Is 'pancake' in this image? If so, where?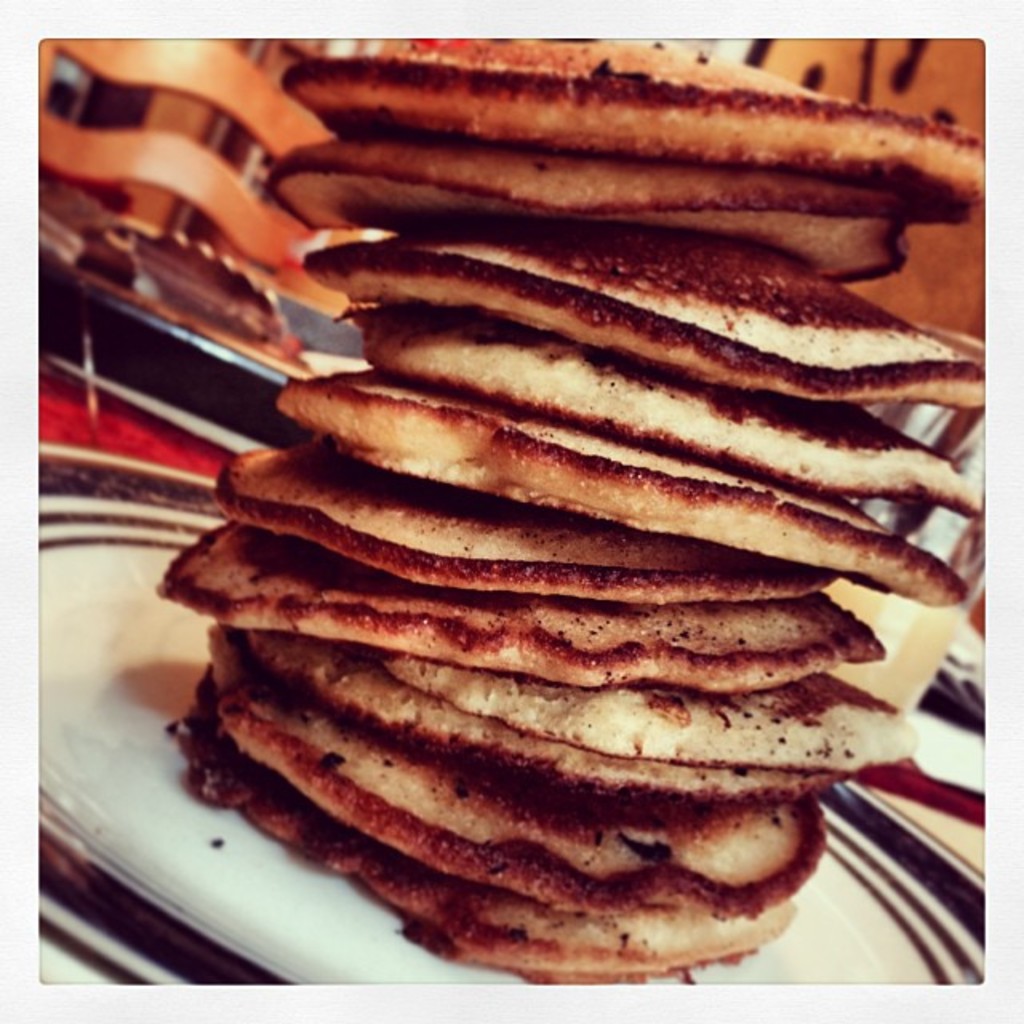
Yes, at bbox(280, 370, 973, 606).
